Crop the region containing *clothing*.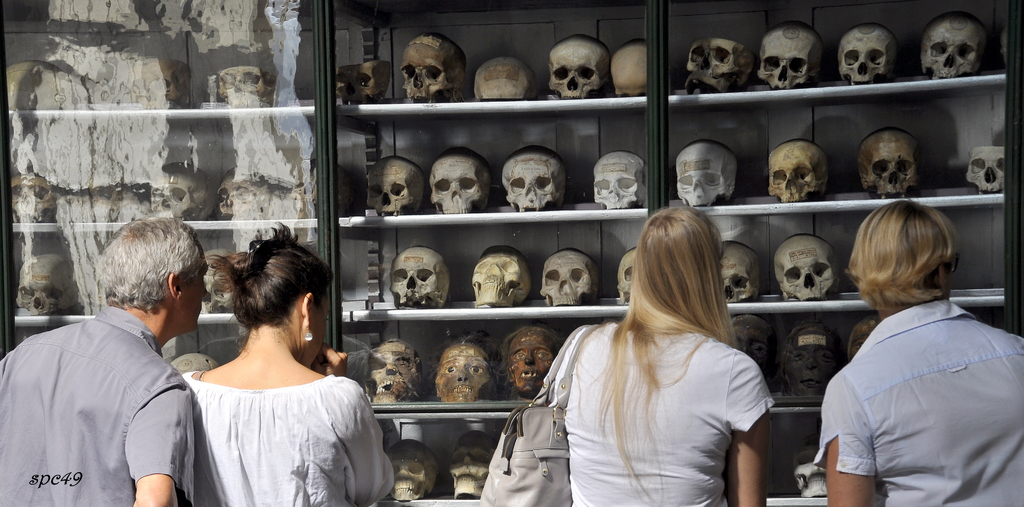
Crop region: <region>174, 337, 379, 489</region>.
